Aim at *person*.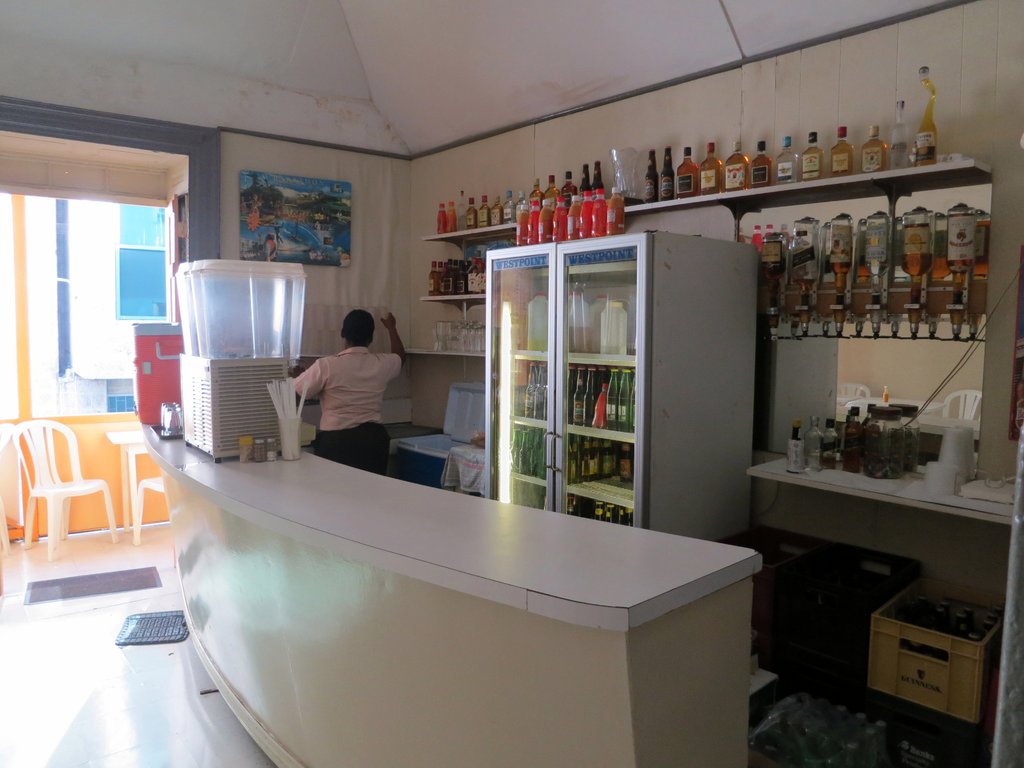
Aimed at [283, 308, 401, 472].
